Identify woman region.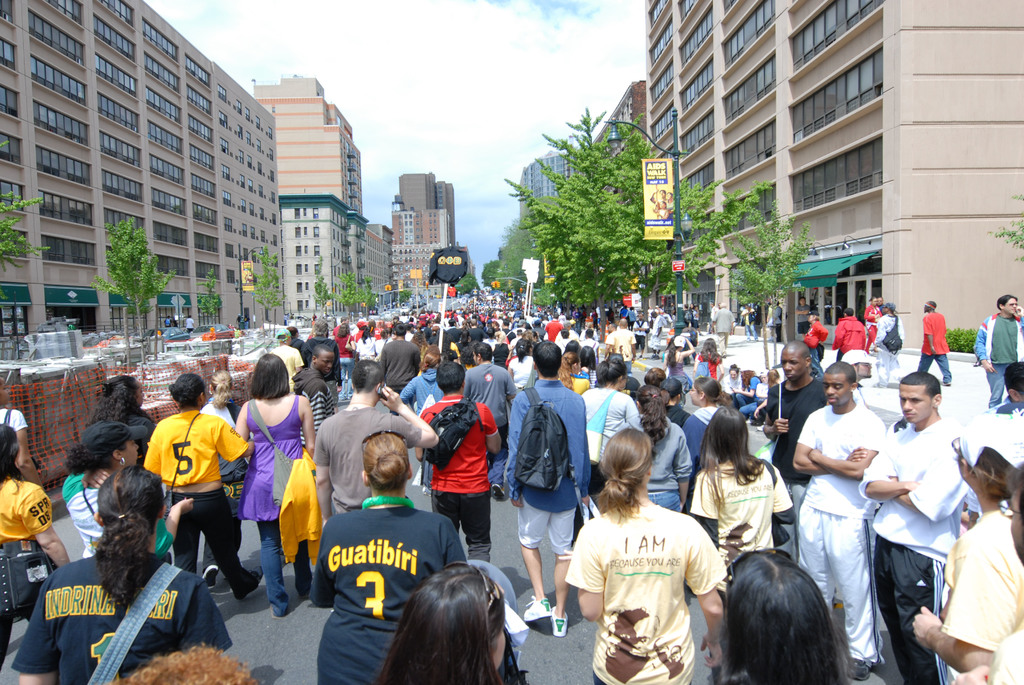
Region: pyautogui.locateOnScreen(5, 462, 230, 684).
